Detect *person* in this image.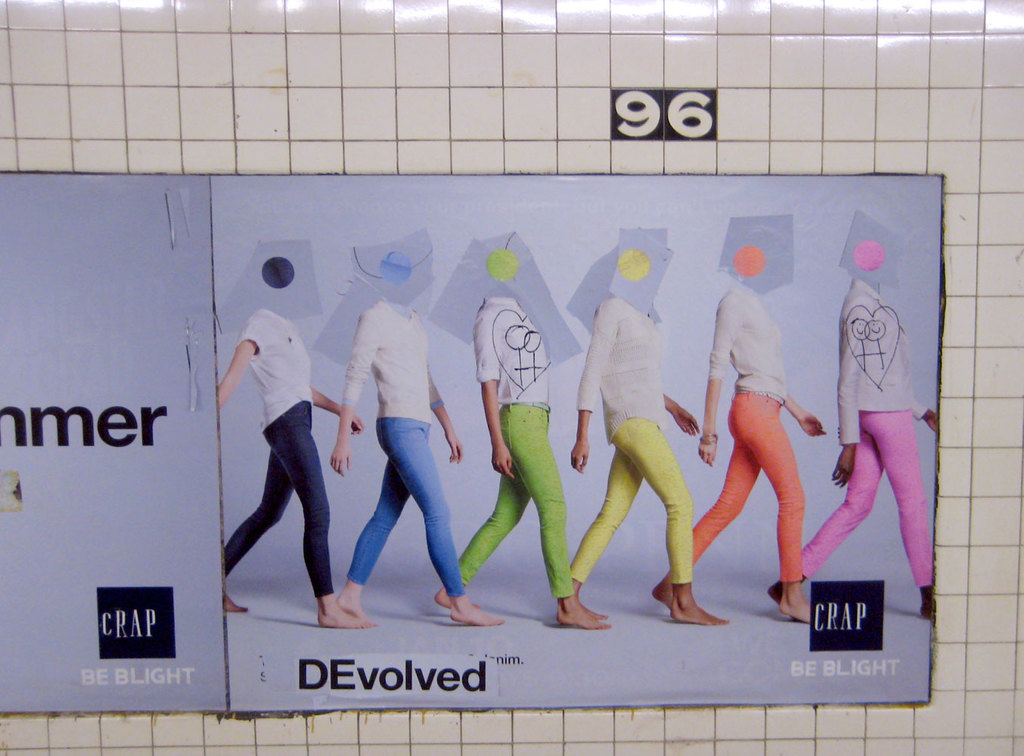
Detection: box=[433, 225, 618, 632].
